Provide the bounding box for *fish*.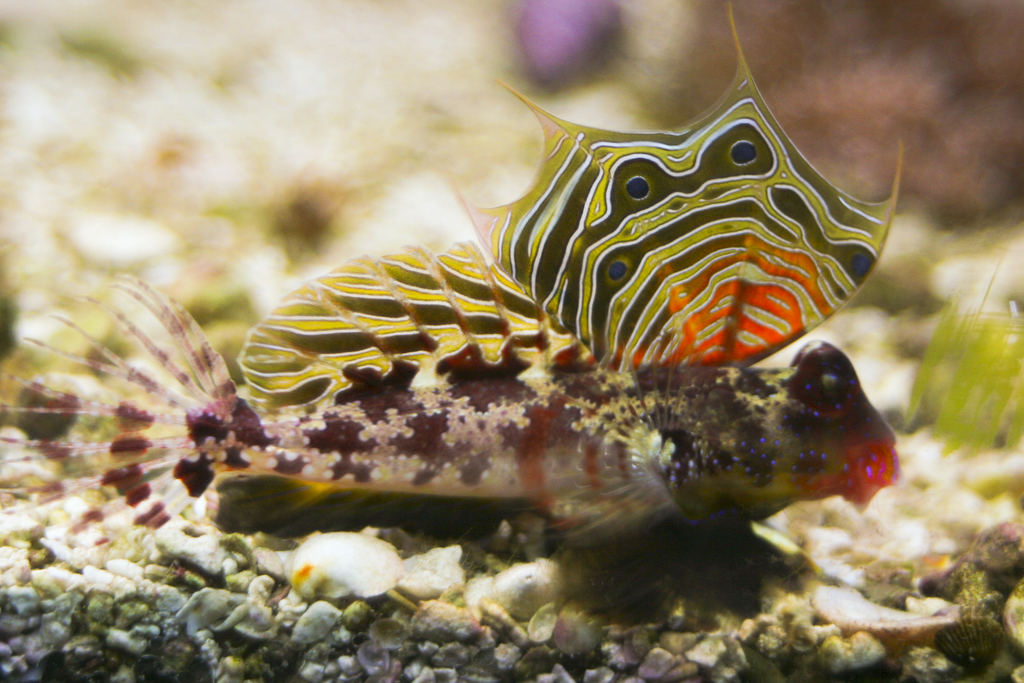
<box>0,267,893,555</box>.
